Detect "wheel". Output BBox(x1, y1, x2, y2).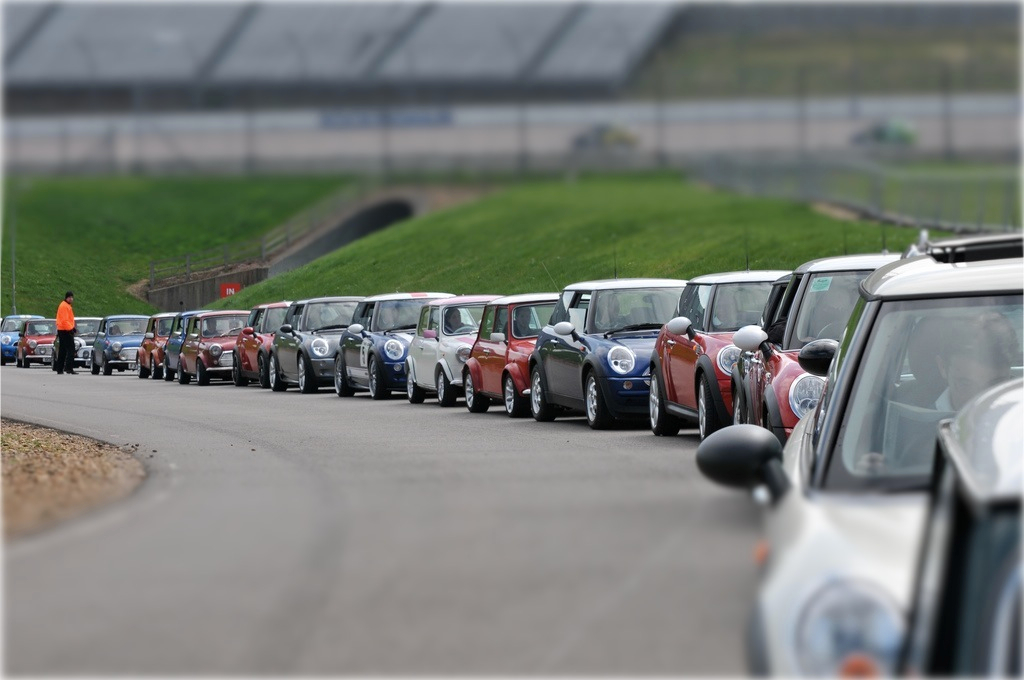
BBox(151, 355, 163, 378).
